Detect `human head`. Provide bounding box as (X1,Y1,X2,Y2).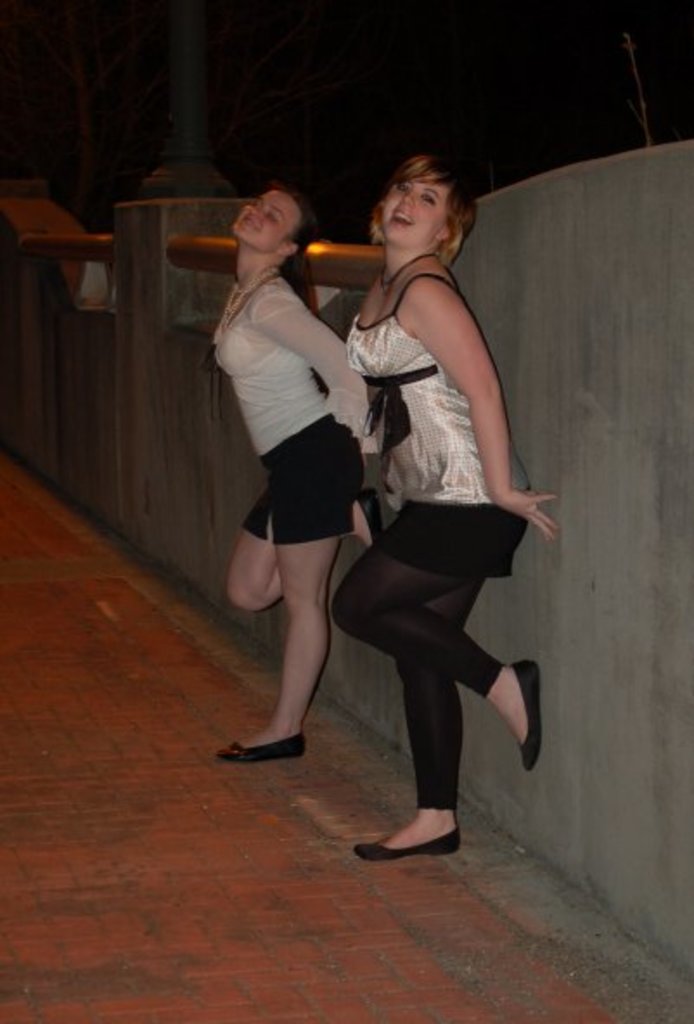
(228,183,324,263).
